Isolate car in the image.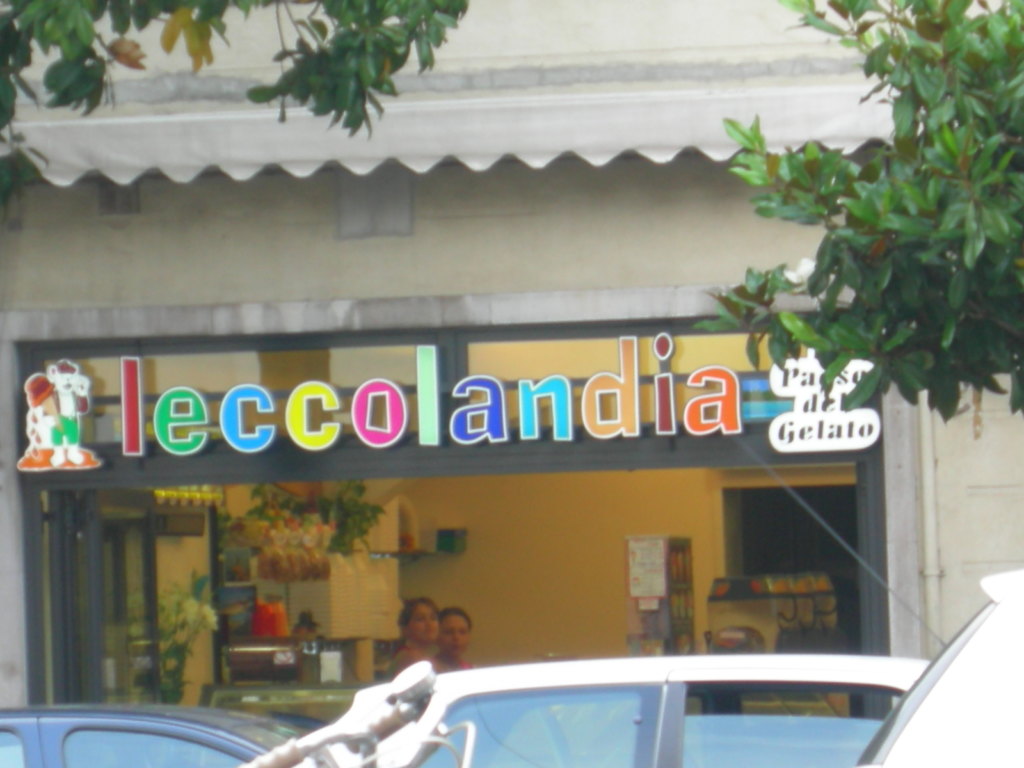
Isolated region: pyautogui.locateOnScreen(365, 655, 879, 763).
